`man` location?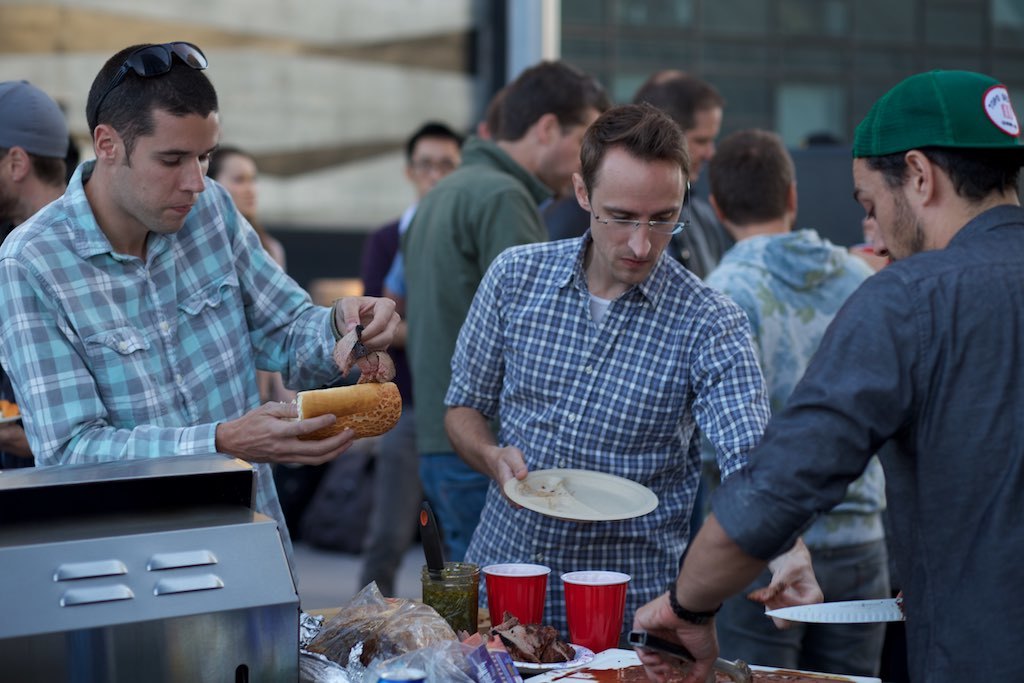
403 56 608 566
